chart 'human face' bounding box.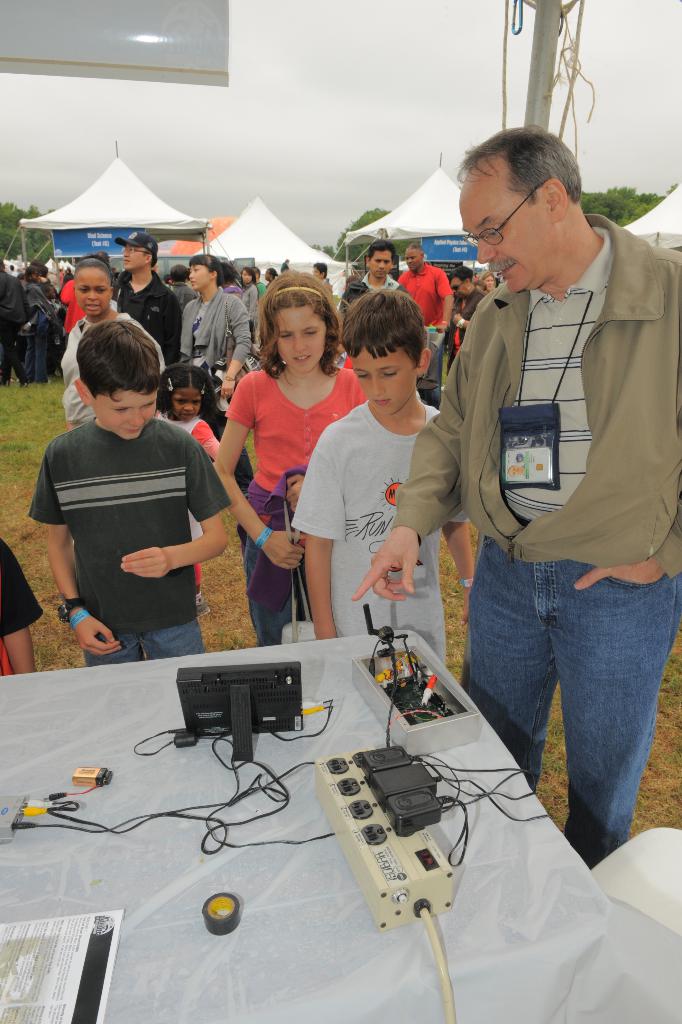
Charted: 272, 305, 334, 368.
